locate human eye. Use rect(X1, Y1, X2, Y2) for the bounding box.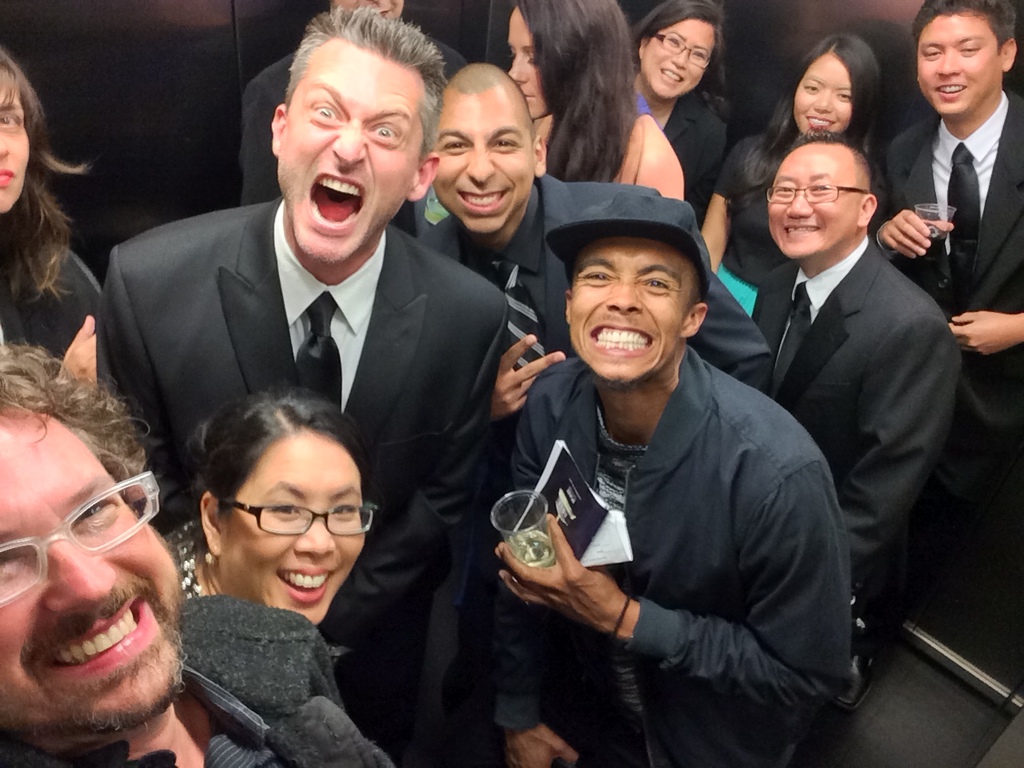
rect(804, 84, 818, 94).
